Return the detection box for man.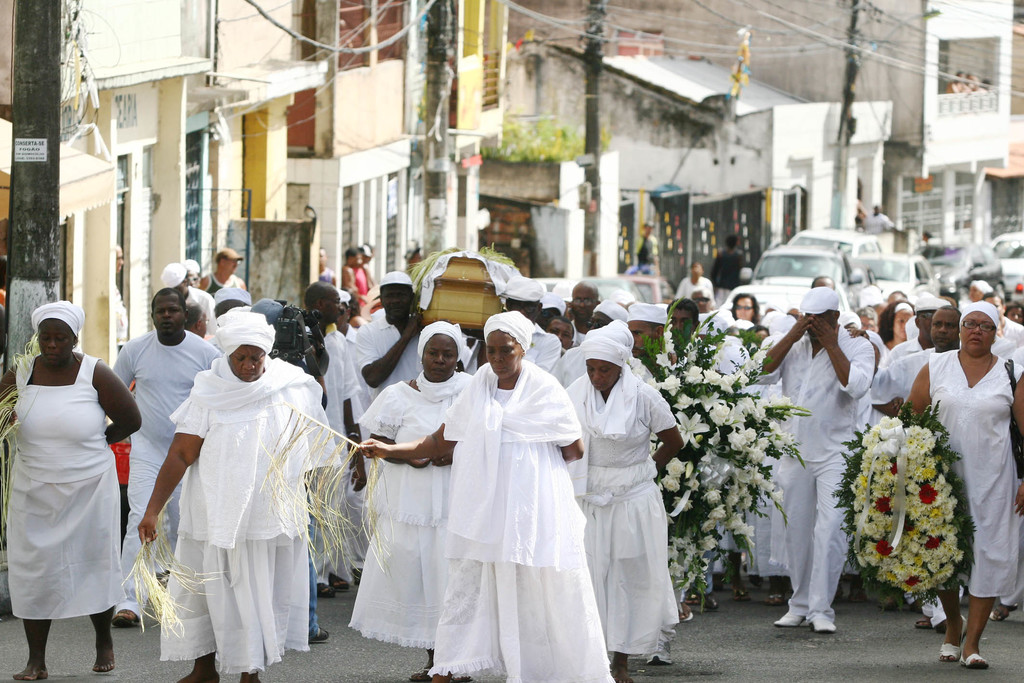
bbox=[568, 279, 602, 345].
